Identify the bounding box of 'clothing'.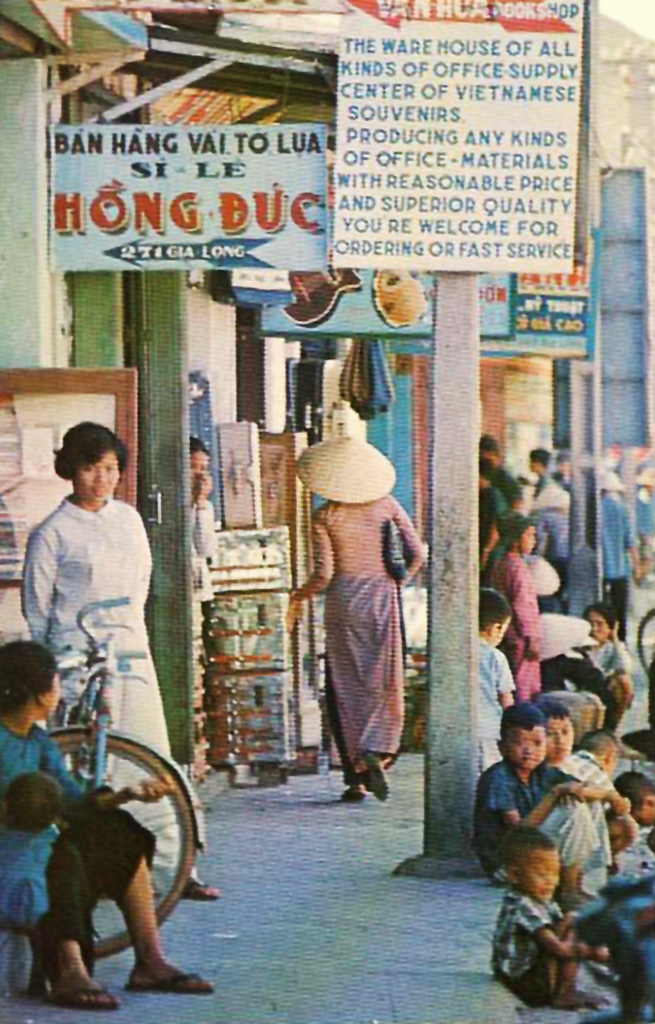
(0, 725, 160, 951).
